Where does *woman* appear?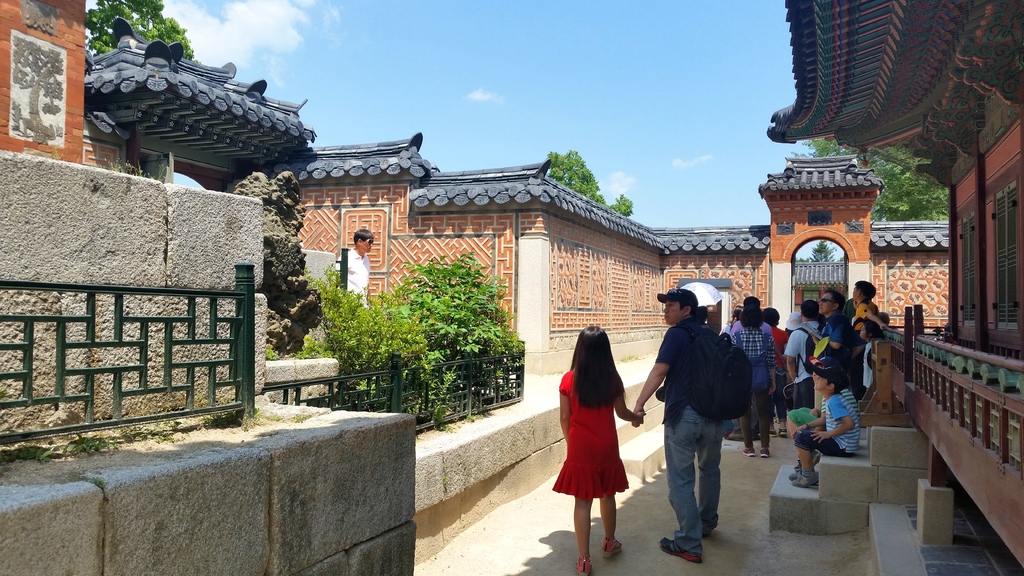
Appears at locate(723, 305, 742, 431).
